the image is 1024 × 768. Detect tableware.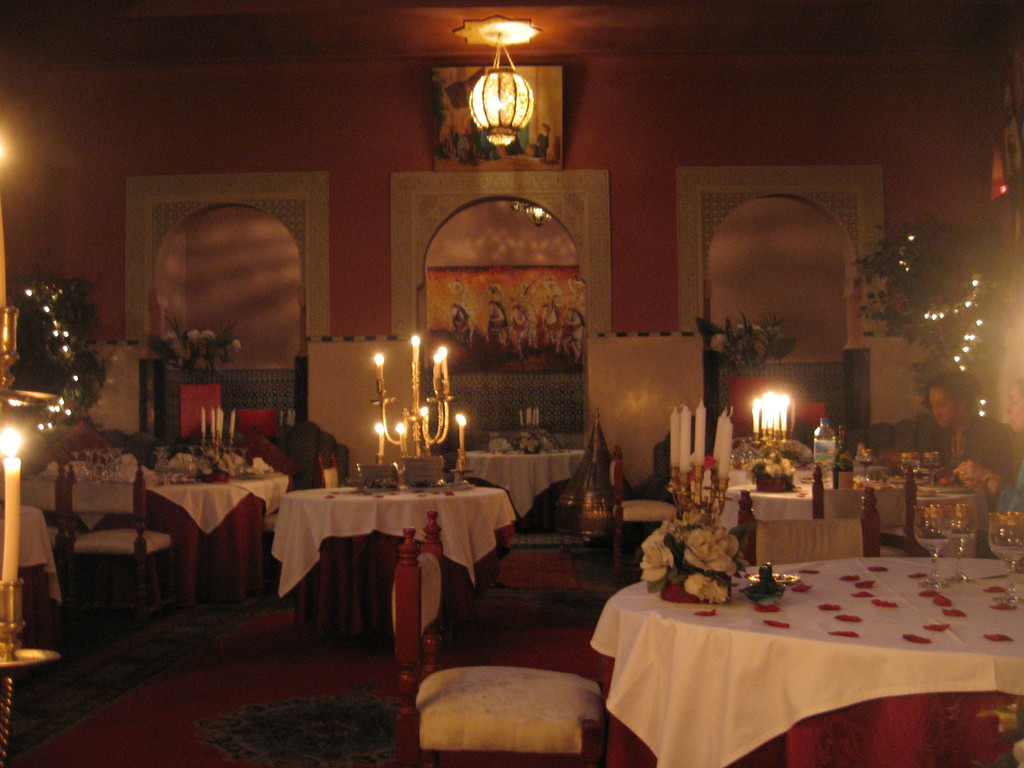
Detection: pyautogui.locateOnScreen(860, 449, 875, 482).
